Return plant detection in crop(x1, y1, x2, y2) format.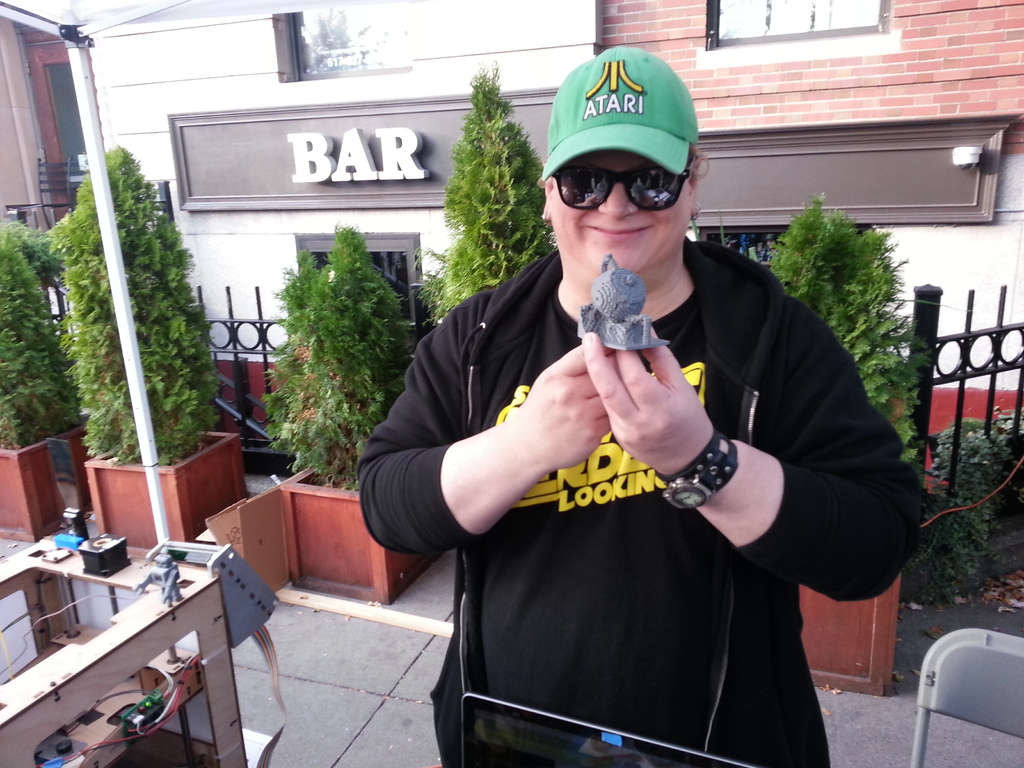
crop(253, 224, 406, 487).
